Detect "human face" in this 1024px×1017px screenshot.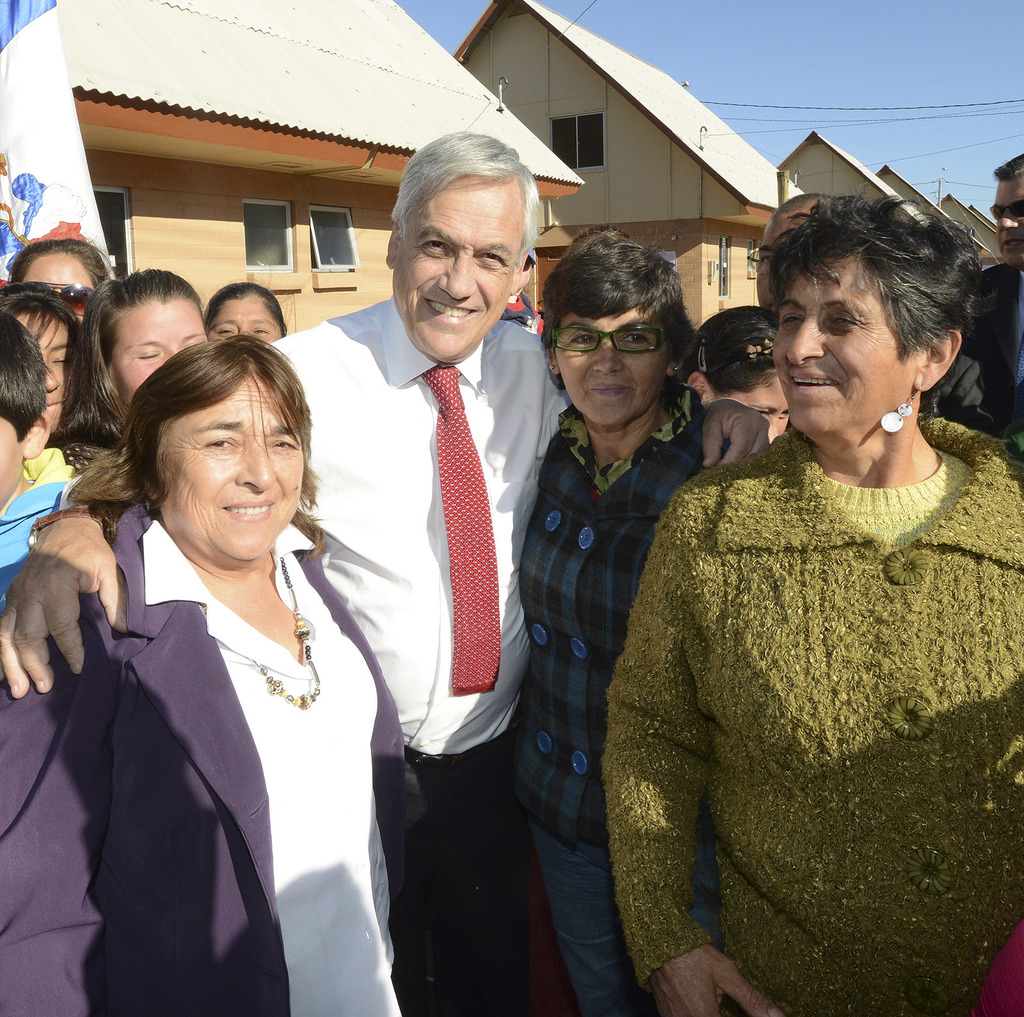
Detection: Rect(158, 381, 308, 568).
